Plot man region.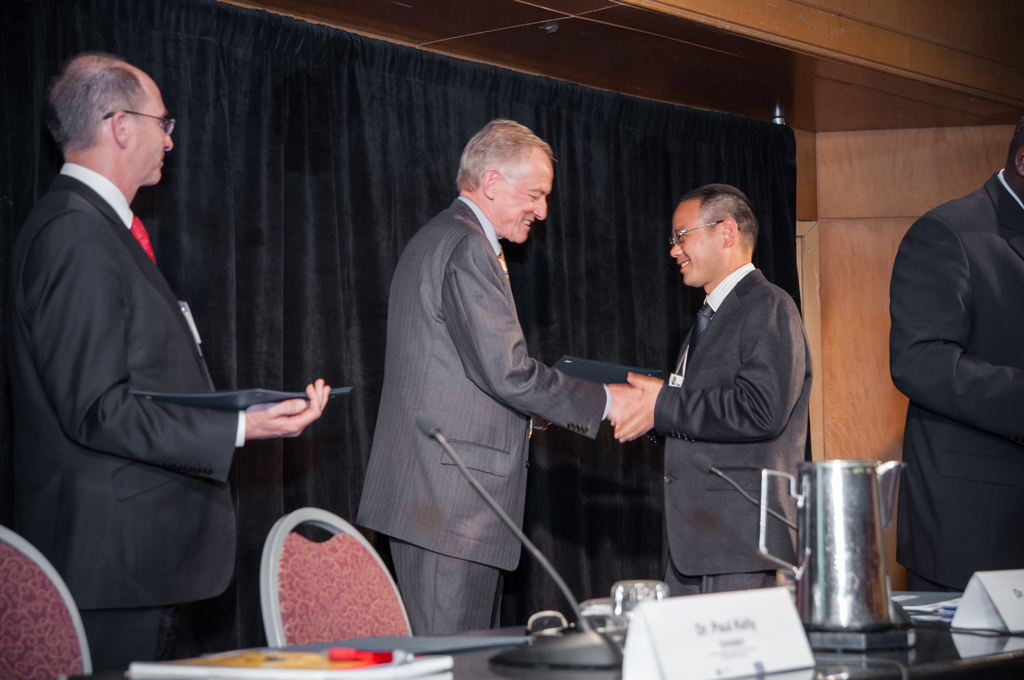
Plotted at BBox(886, 124, 1023, 592).
